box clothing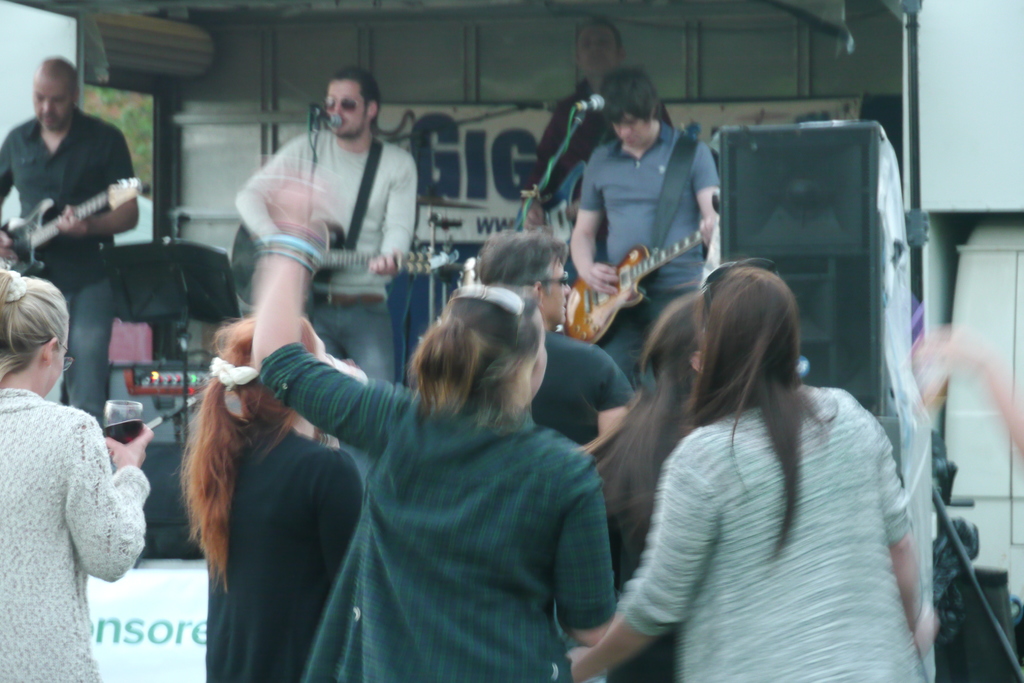
620, 378, 936, 682
